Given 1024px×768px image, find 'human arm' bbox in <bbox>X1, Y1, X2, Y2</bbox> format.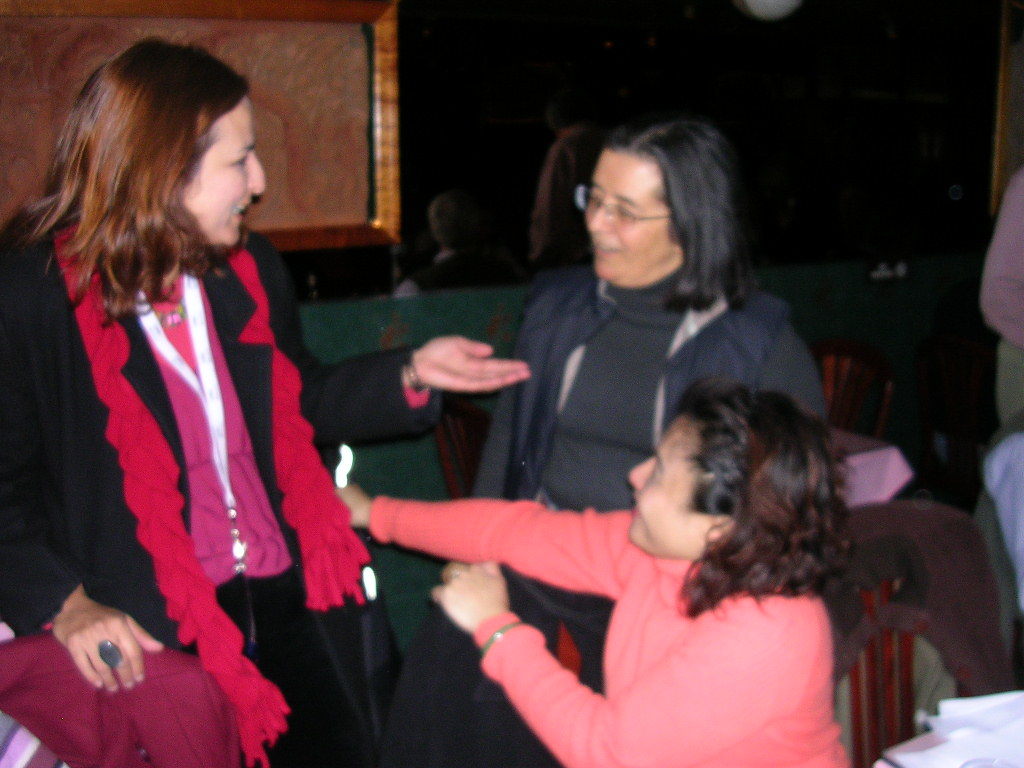
<bbox>261, 235, 533, 441</bbox>.
